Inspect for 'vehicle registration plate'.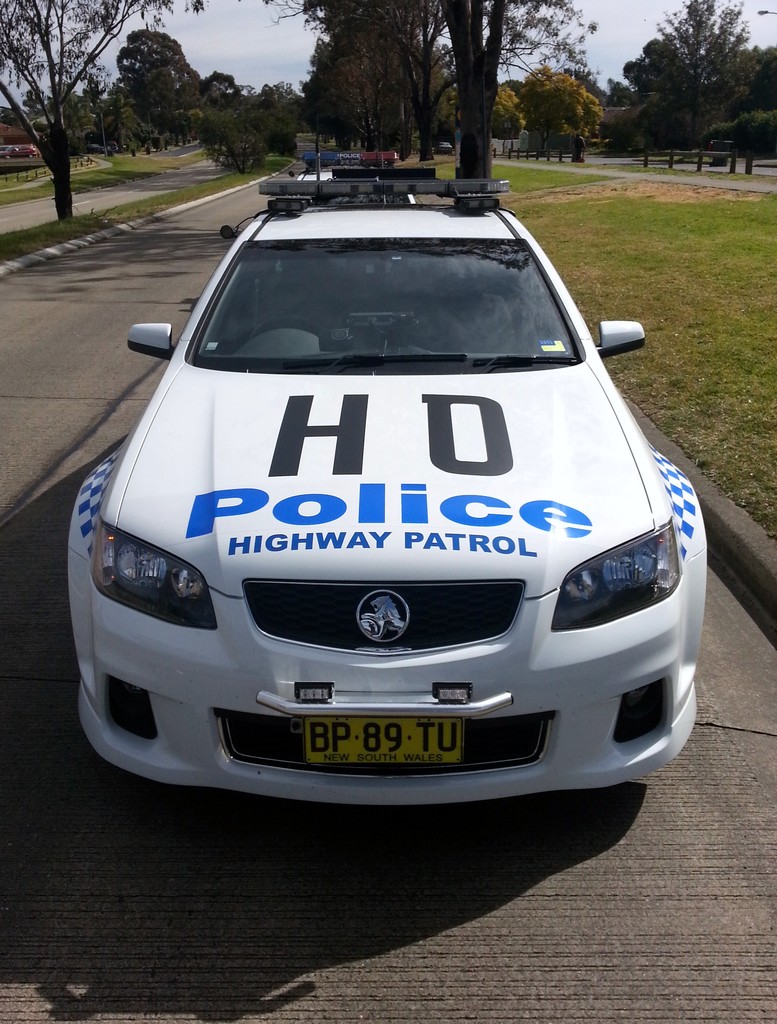
Inspection: 273/718/463/782.
